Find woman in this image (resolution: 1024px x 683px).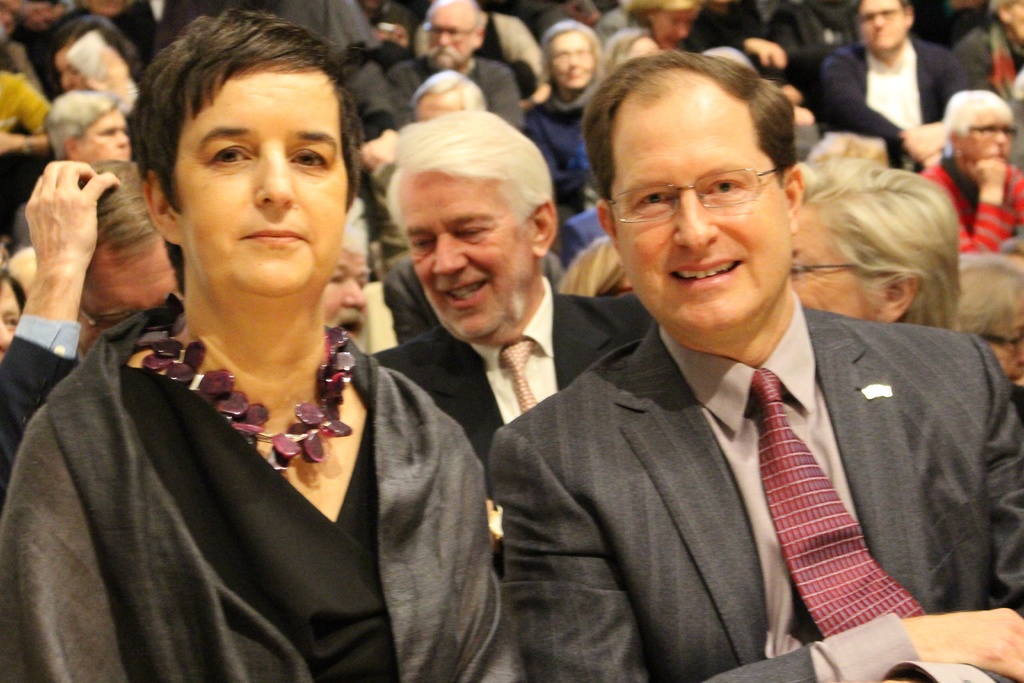
box=[591, 0, 703, 49].
